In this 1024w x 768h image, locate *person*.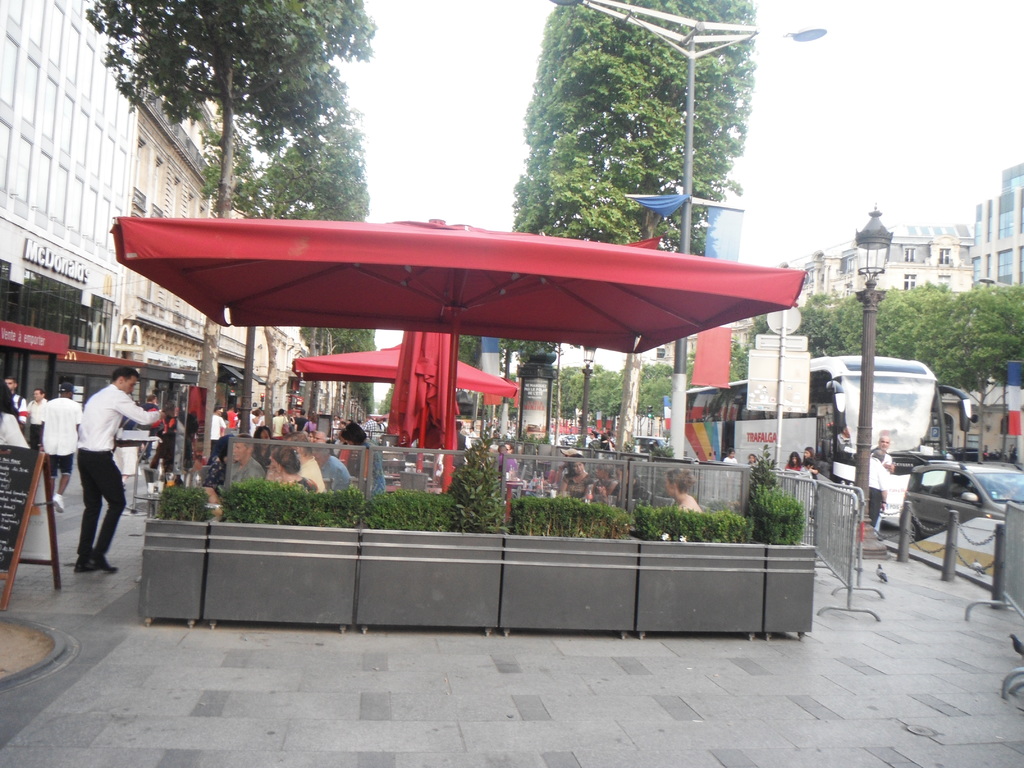
Bounding box: Rect(294, 408, 305, 433).
